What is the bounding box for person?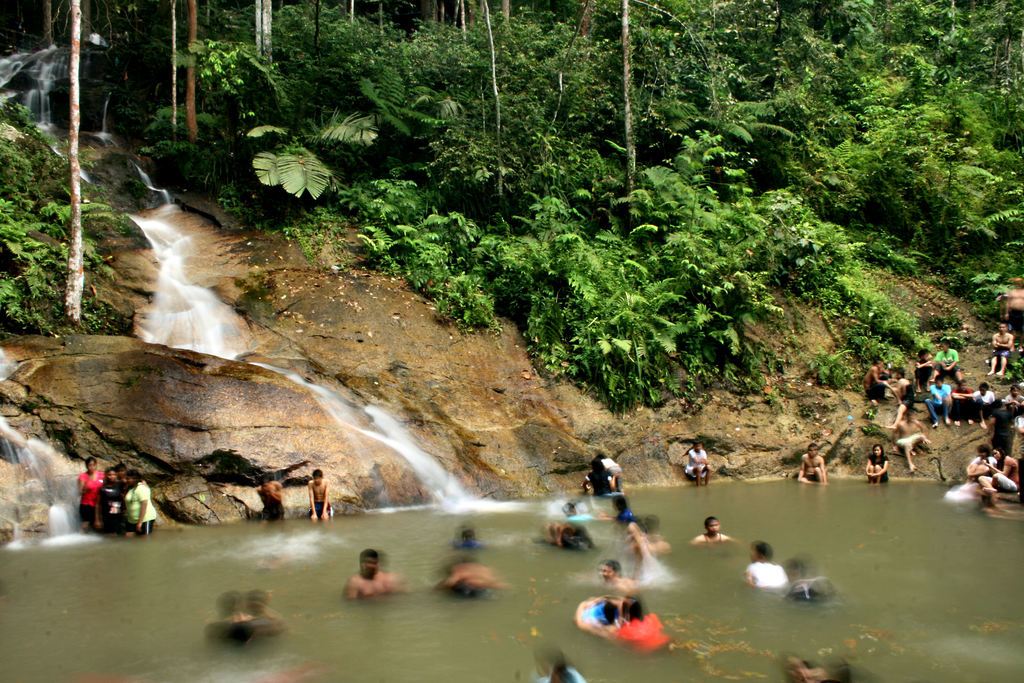
x1=680, y1=436, x2=712, y2=486.
